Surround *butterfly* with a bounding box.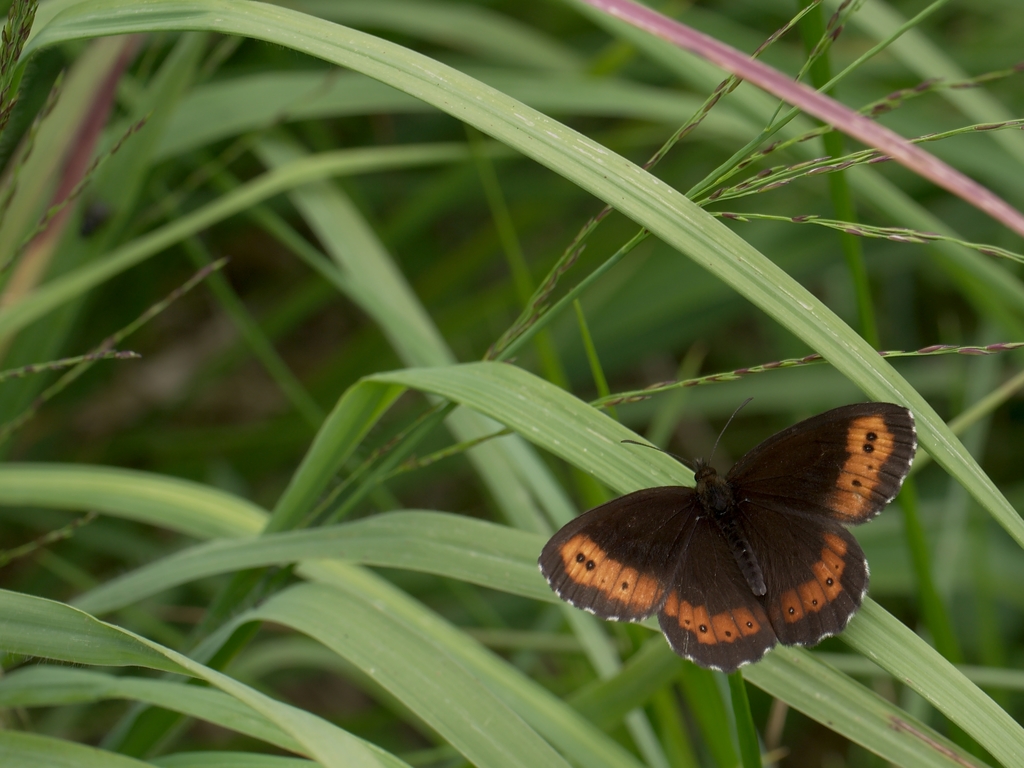
528, 383, 887, 684.
